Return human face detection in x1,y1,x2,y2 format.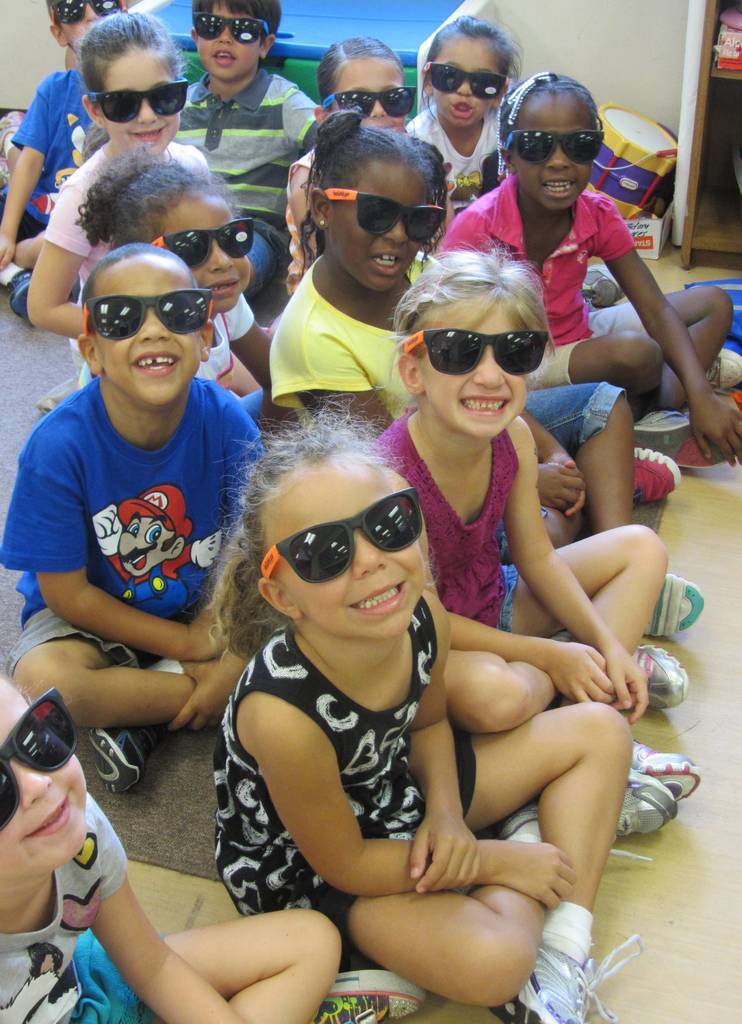
330,58,405,132.
